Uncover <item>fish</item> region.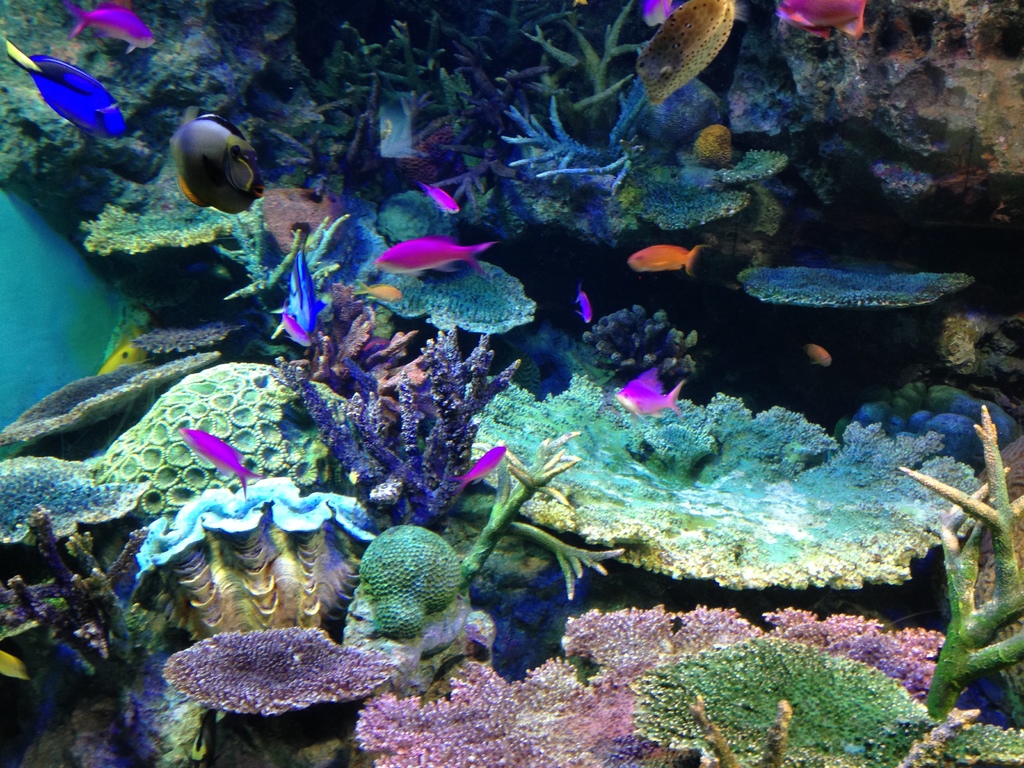
Uncovered: (left=180, top=111, right=260, bottom=223).
